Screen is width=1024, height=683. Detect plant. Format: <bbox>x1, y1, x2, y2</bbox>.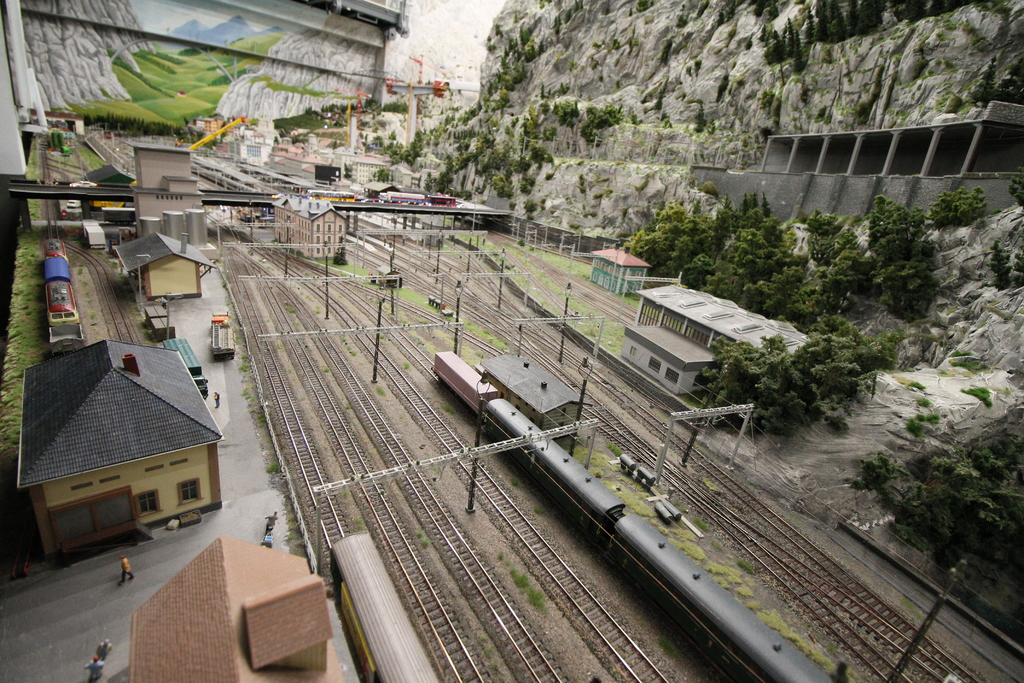
<bbox>917, 397, 924, 407</bbox>.
